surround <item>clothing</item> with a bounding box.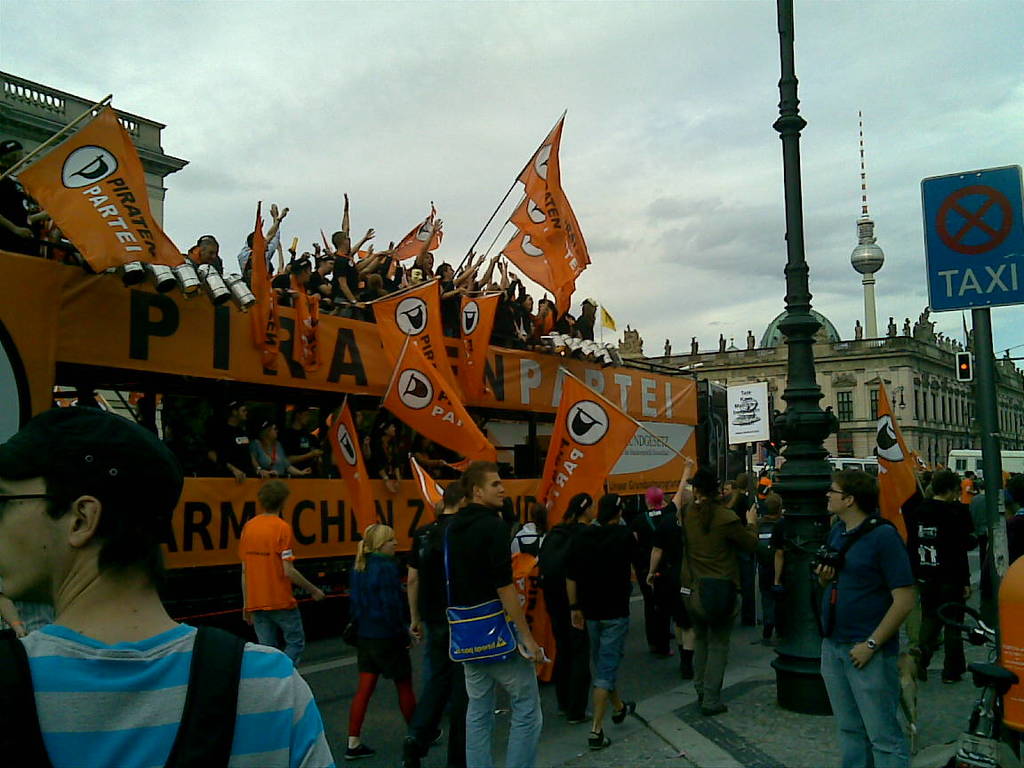
[x1=356, y1=662, x2=420, y2=741].
